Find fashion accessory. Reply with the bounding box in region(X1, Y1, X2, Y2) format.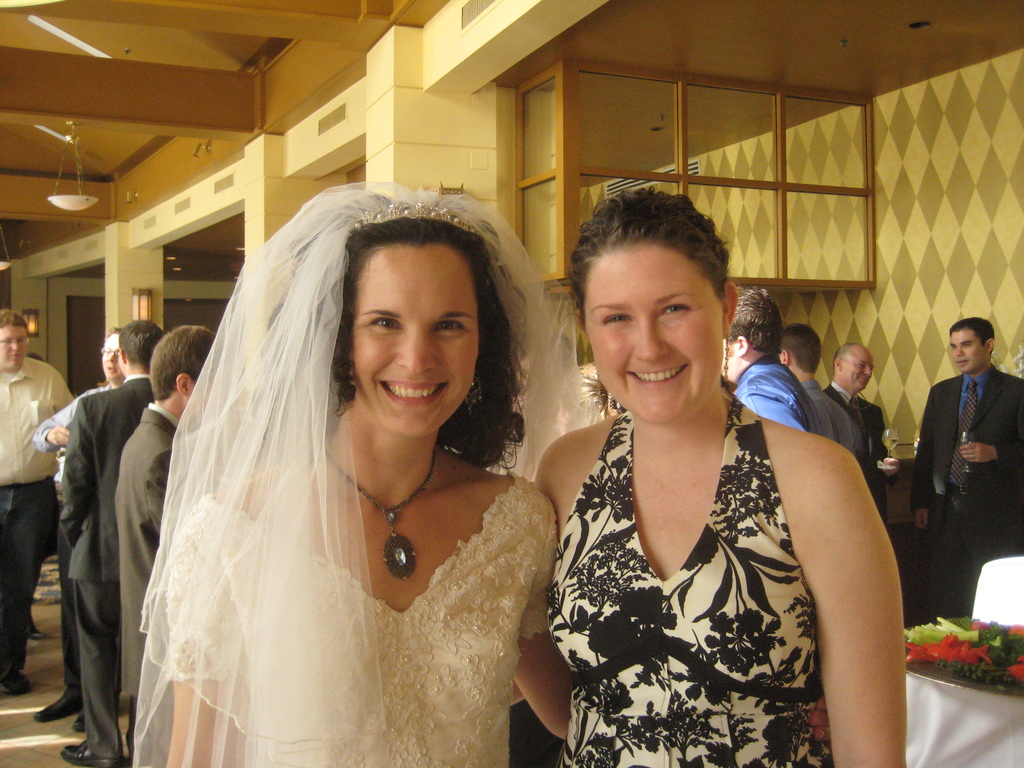
region(32, 686, 83, 722).
